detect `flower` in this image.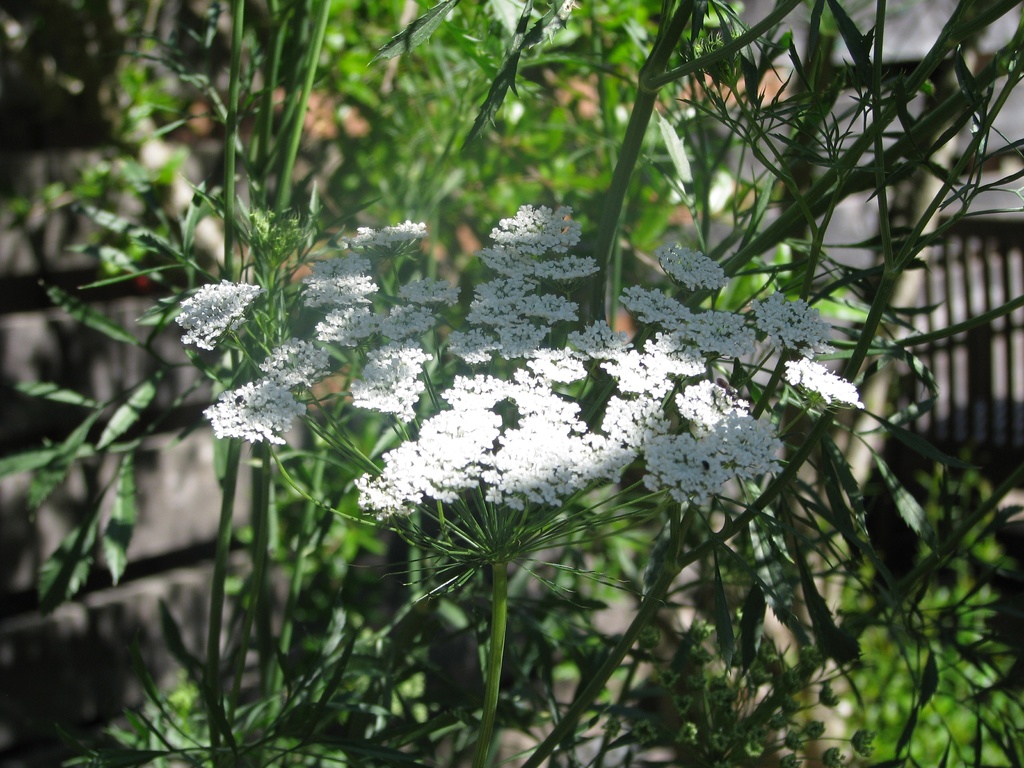
Detection: locate(762, 291, 826, 346).
